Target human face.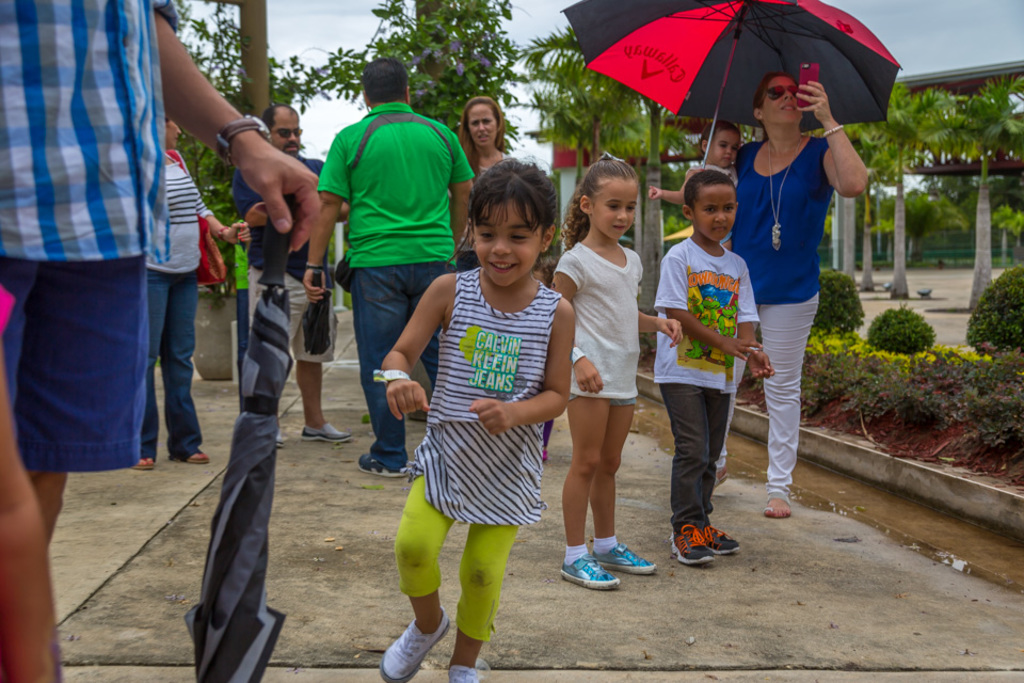
Target region: pyautogui.locateOnScreen(763, 75, 797, 125).
